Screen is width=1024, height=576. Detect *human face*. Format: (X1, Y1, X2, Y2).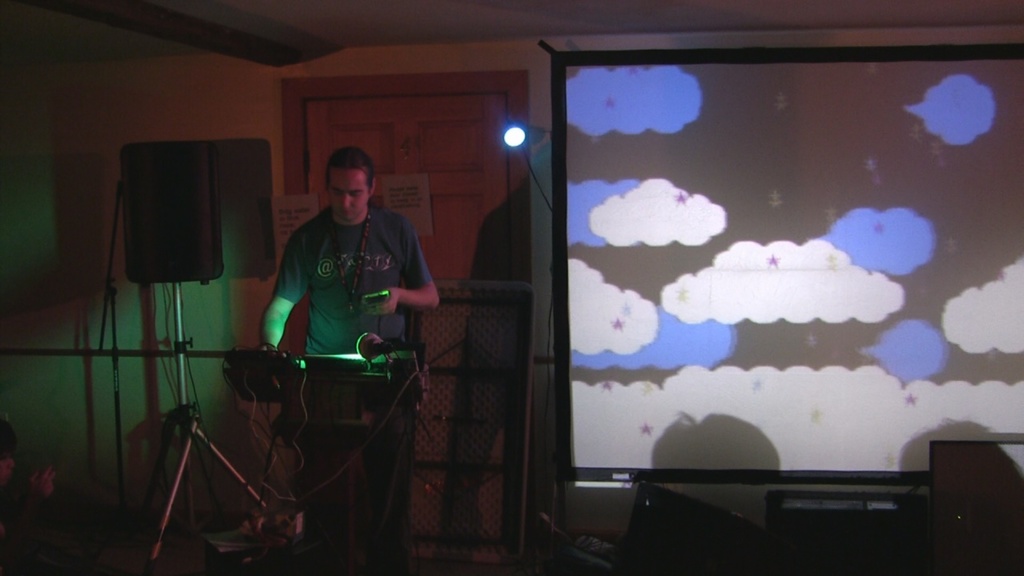
(324, 162, 370, 218).
